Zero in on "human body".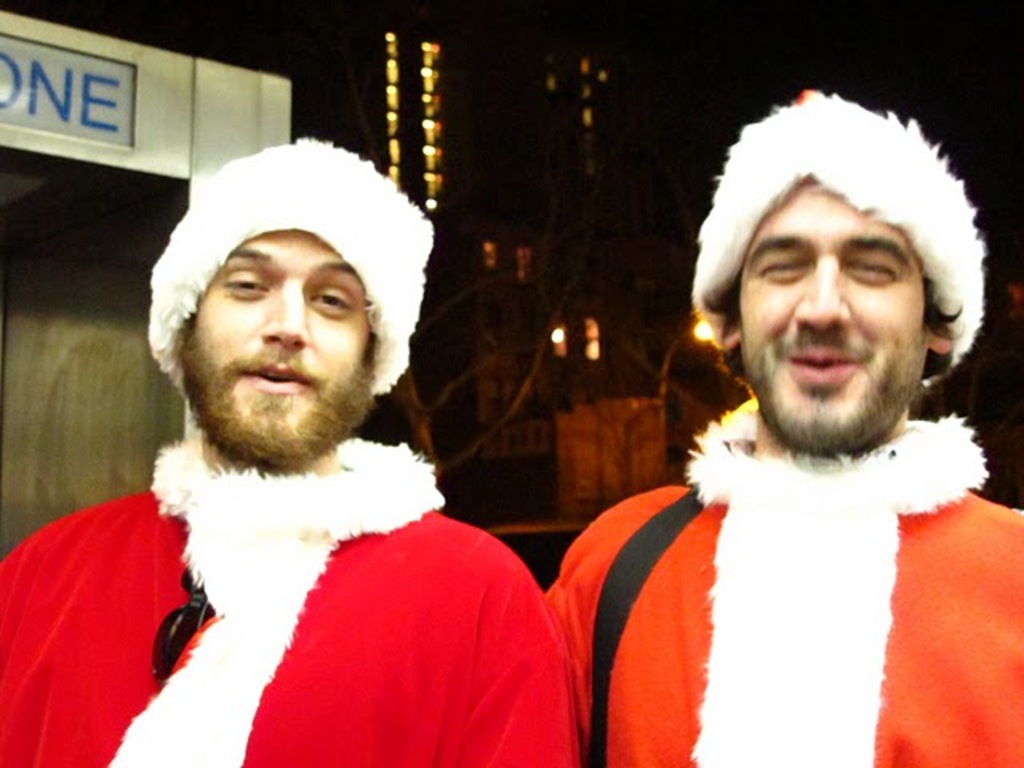
Zeroed in: crop(10, 122, 563, 767).
